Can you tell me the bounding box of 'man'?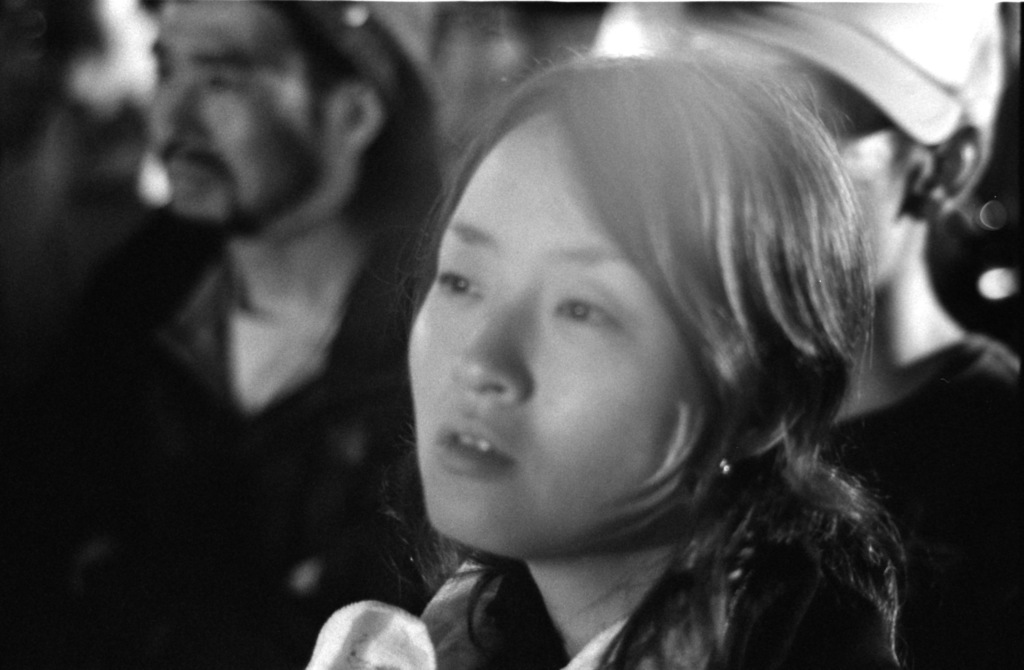
region(598, 0, 1023, 669).
